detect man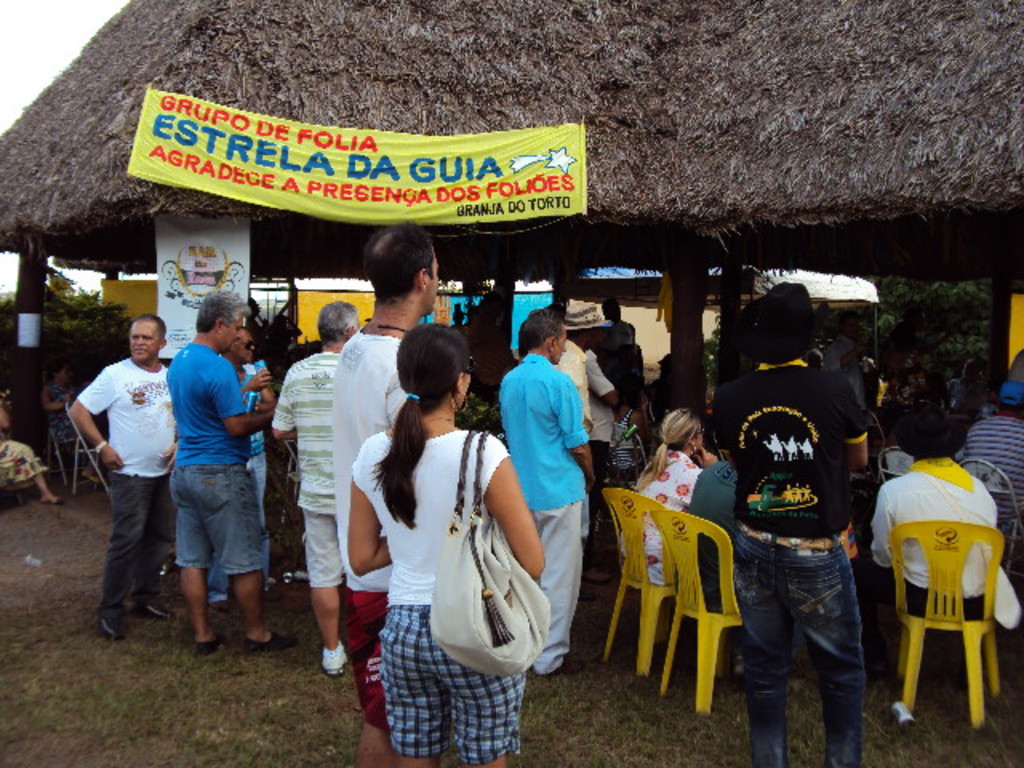
crop(491, 310, 600, 669)
